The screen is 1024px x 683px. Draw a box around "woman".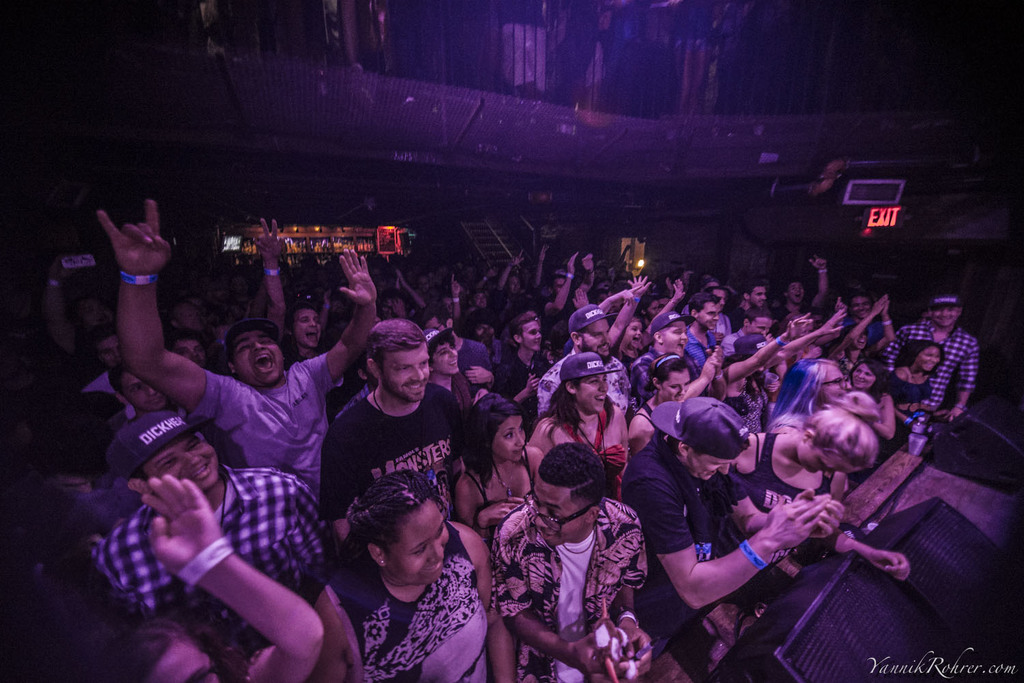
{"left": 629, "top": 355, "right": 693, "bottom": 459}.
